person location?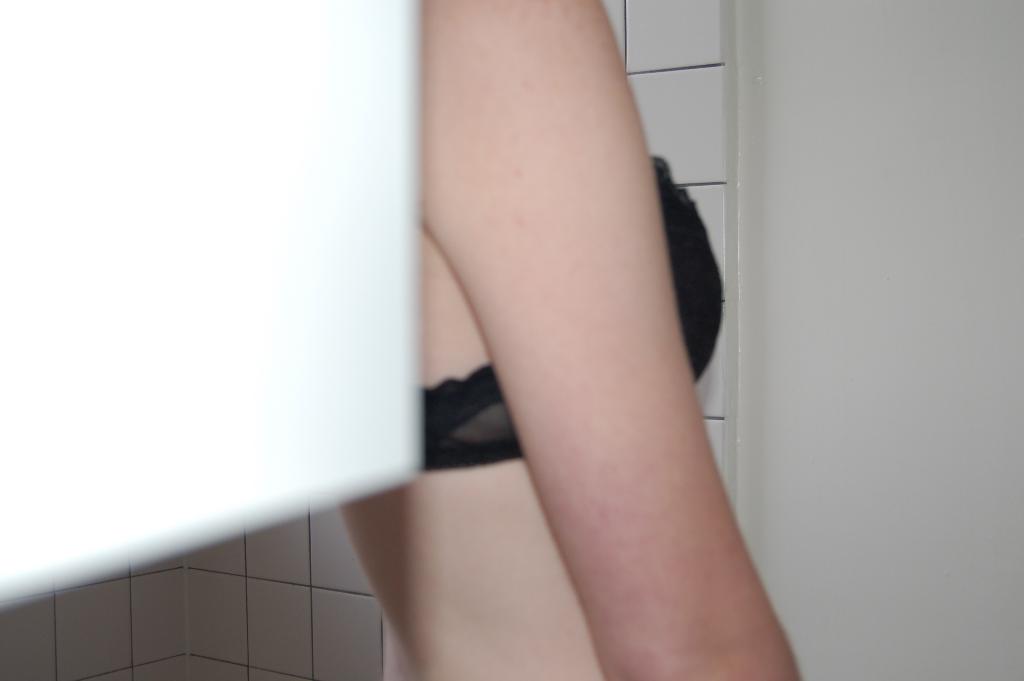
336/0/806/680
